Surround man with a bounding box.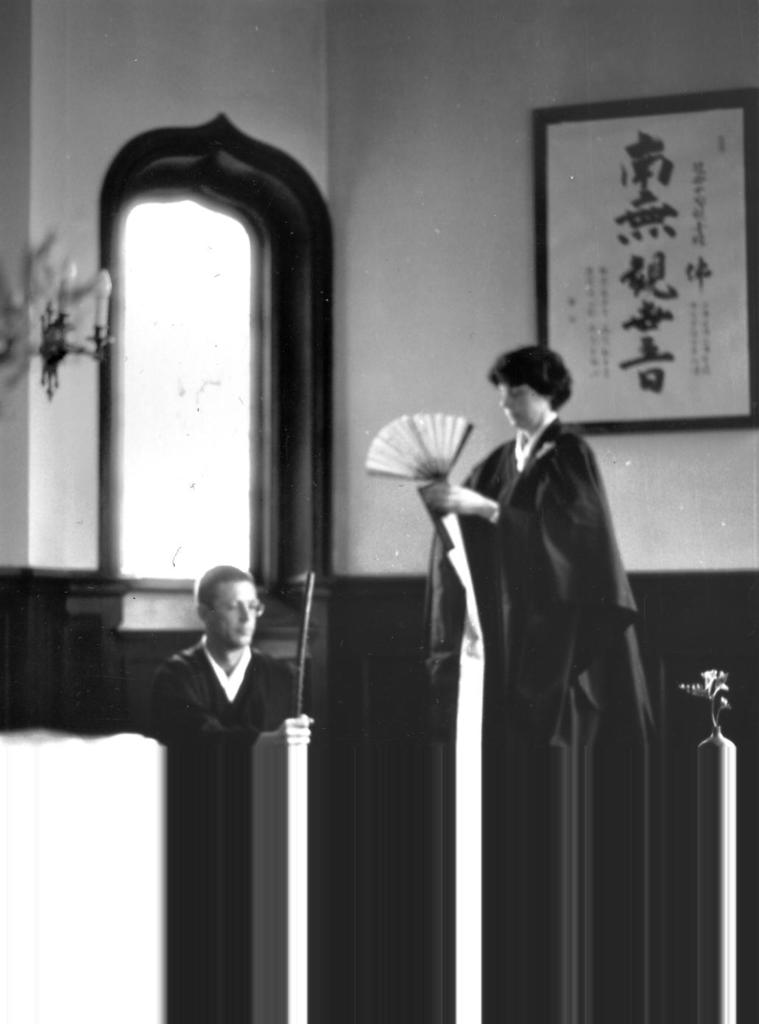
box(138, 579, 314, 777).
